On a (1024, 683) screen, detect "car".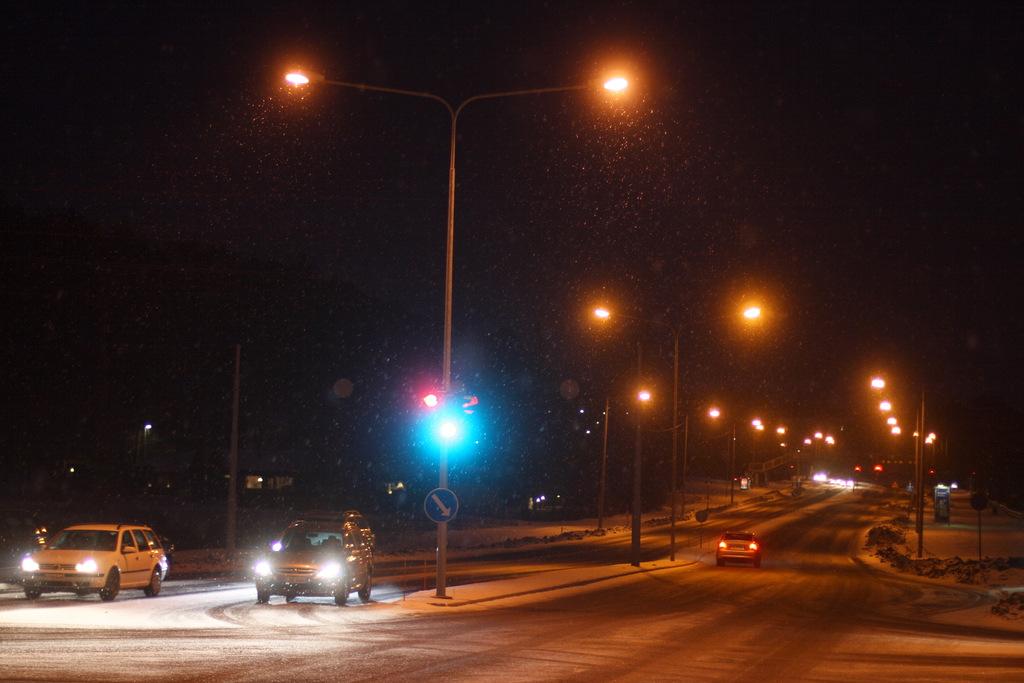
left=719, top=529, right=763, bottom=564.
